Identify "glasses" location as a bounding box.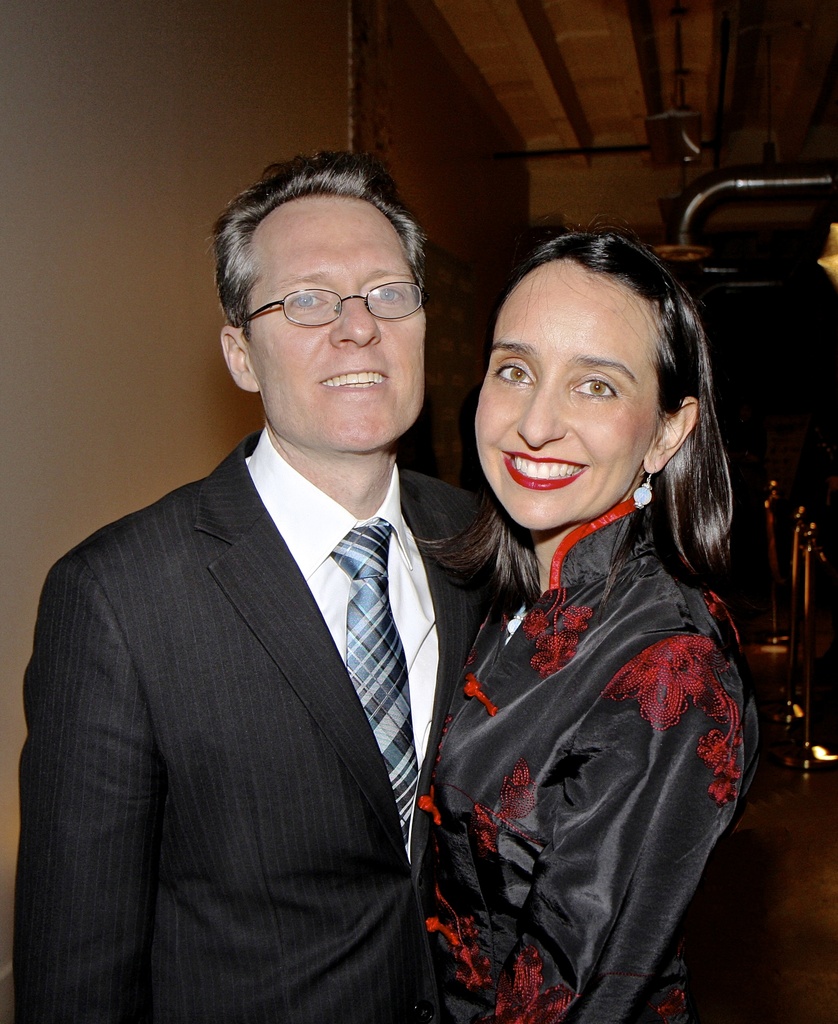
x1=232, y1=284, x2=426, y2=329.
